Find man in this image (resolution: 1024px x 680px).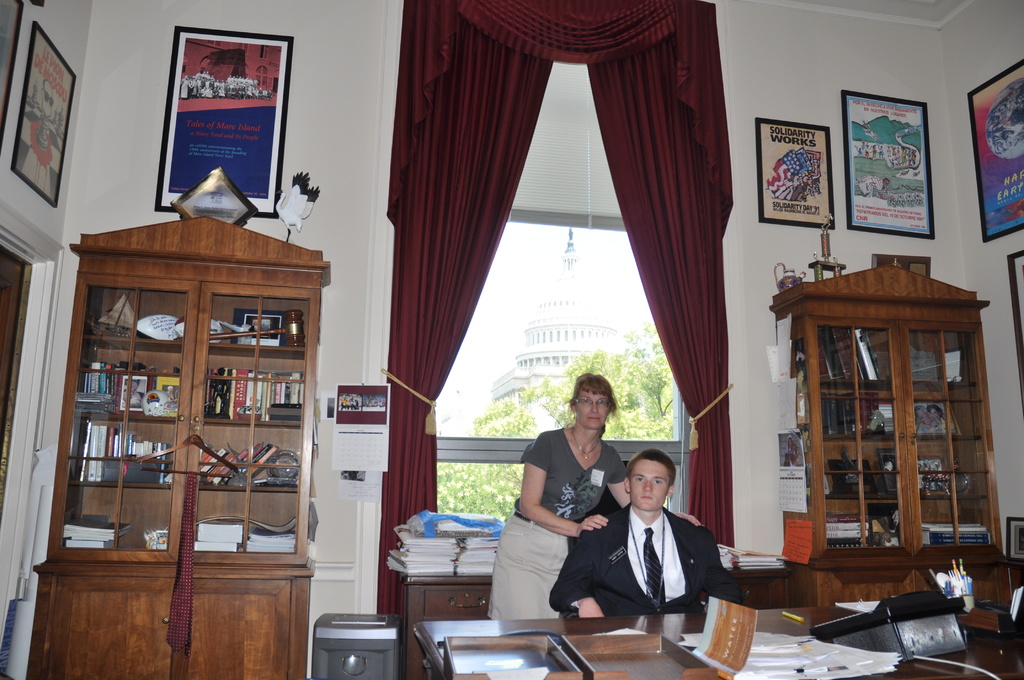
crop(577, 449, 738, 647).
